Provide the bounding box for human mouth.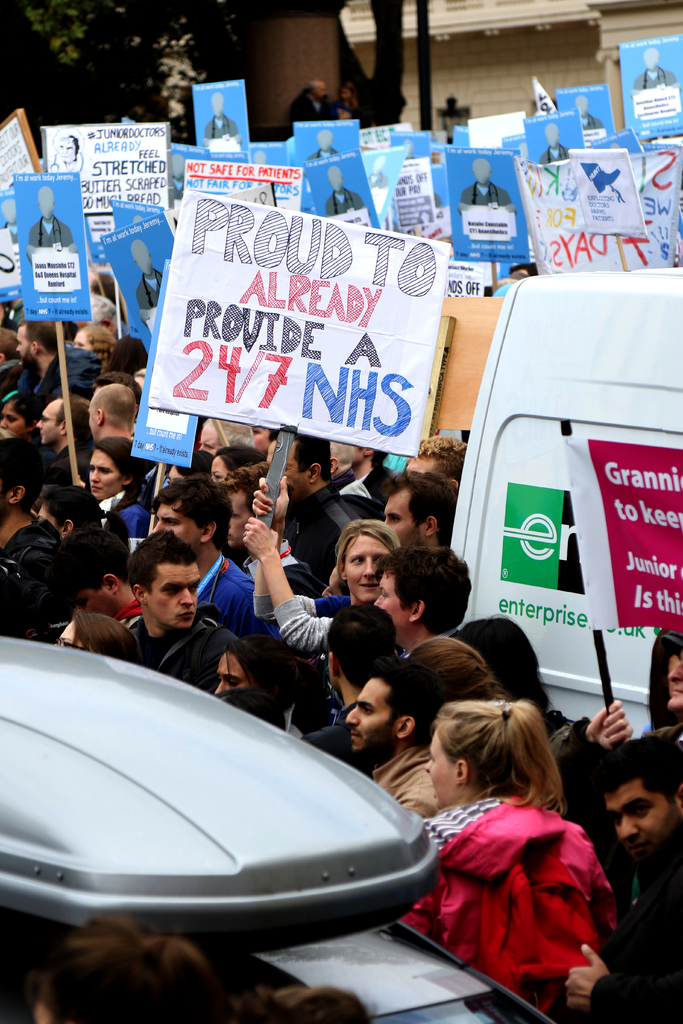
(x1=94, y1=483, x2=104, y2=493).
